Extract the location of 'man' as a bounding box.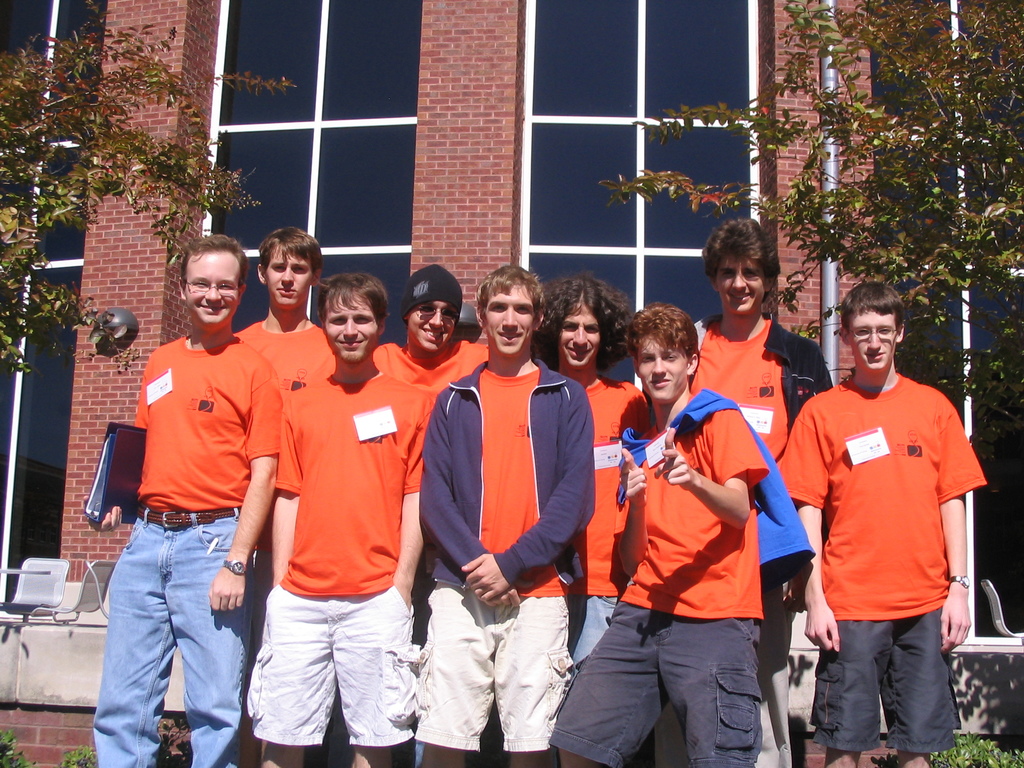
bbox(90, 234, 278, 767).
